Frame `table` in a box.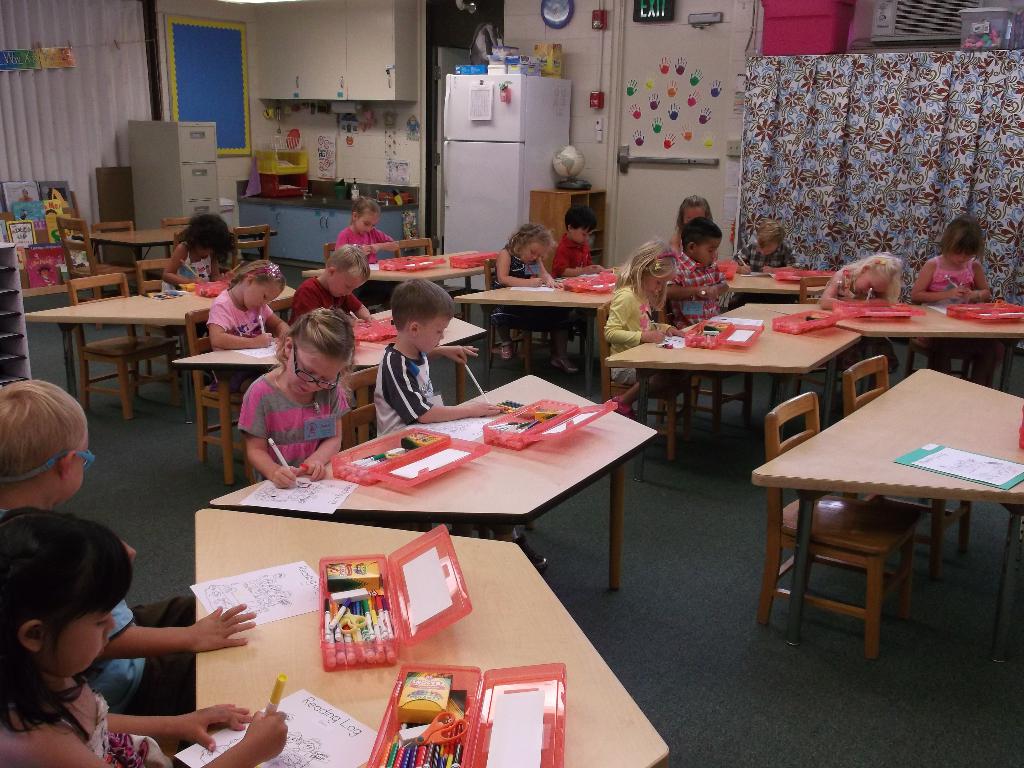
[834, 303, 1023, 390].
